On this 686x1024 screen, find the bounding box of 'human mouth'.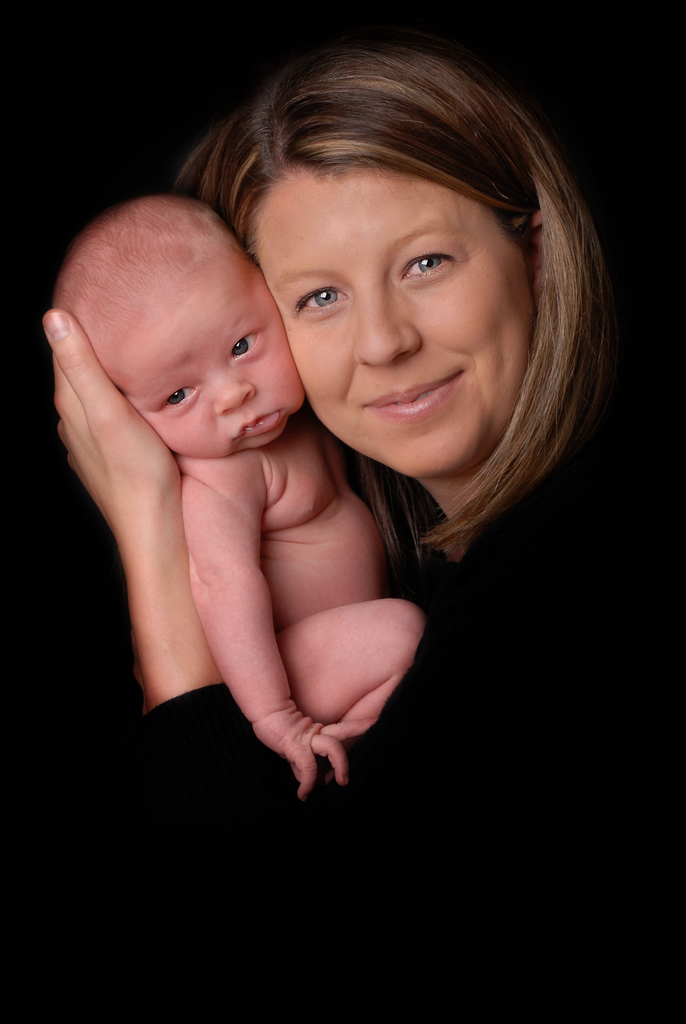
Bounding box: rect(238, 407, 289, 435).
